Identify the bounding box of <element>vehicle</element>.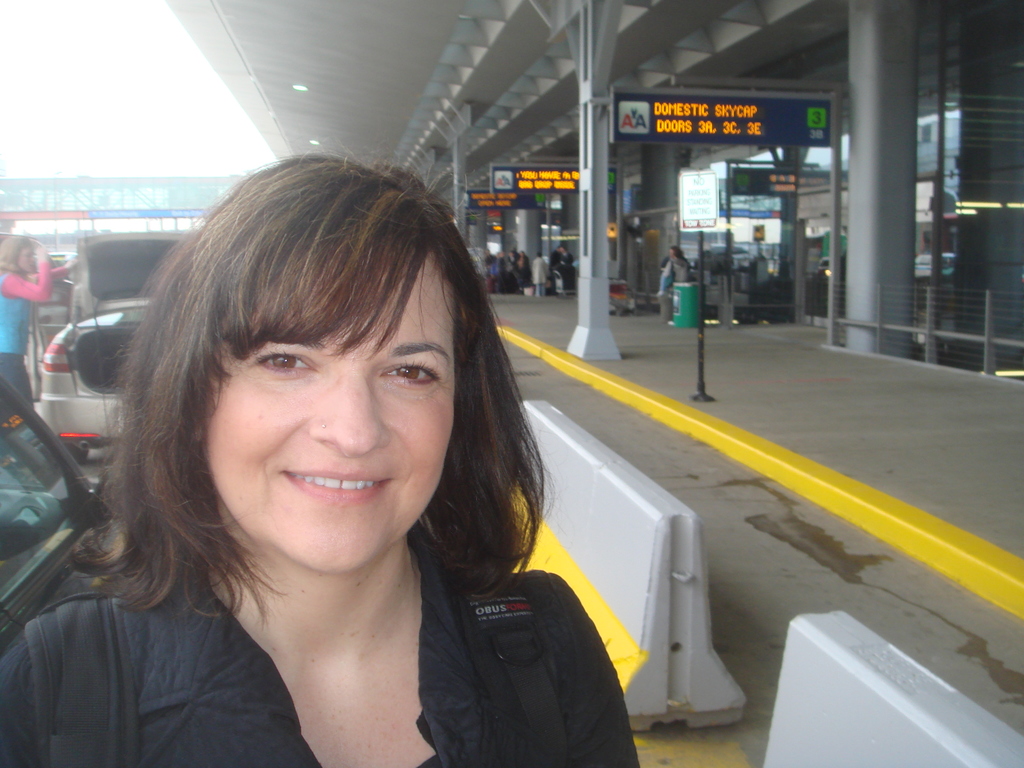
36,224,212,466.
